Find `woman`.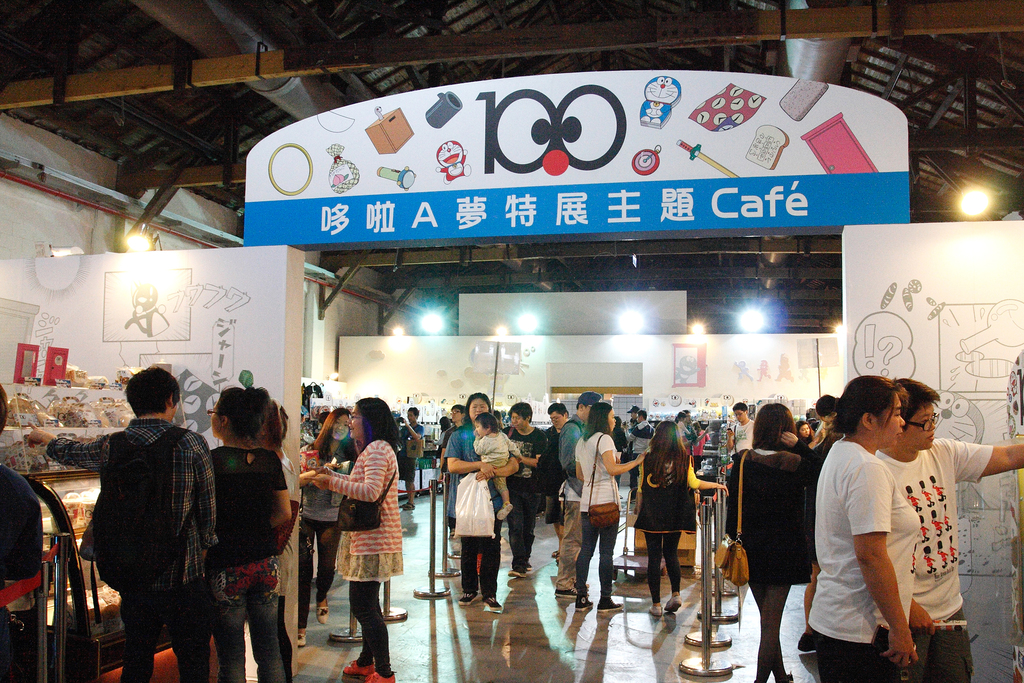
bbox=(806, 373, 916, 682).
